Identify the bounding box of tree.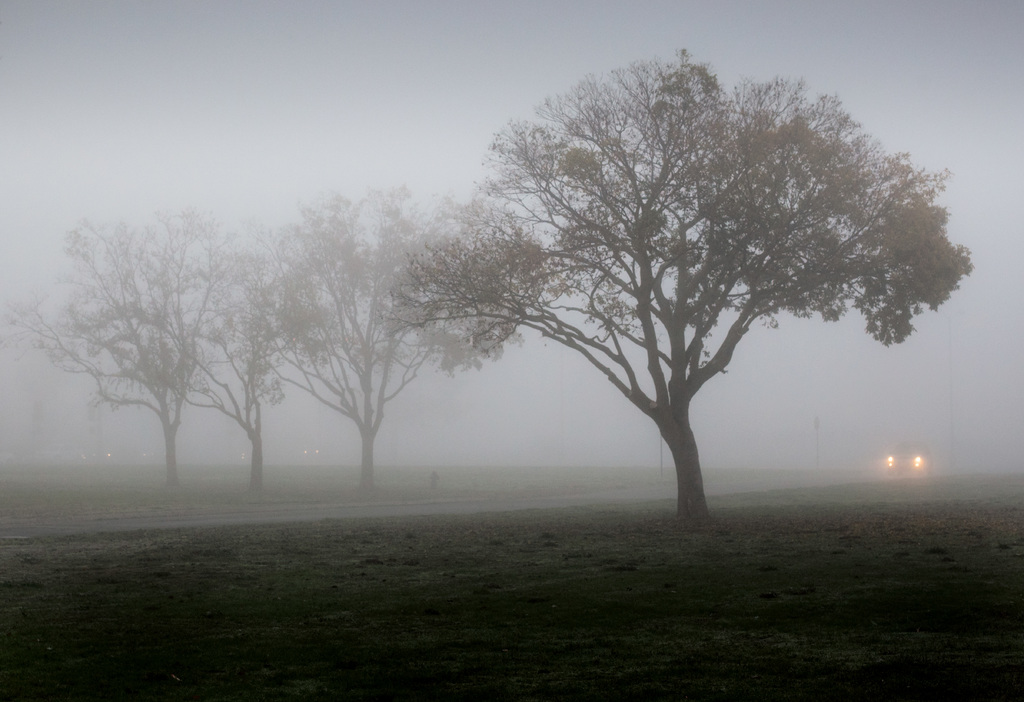
Rect(3, 211, 250, 488).
